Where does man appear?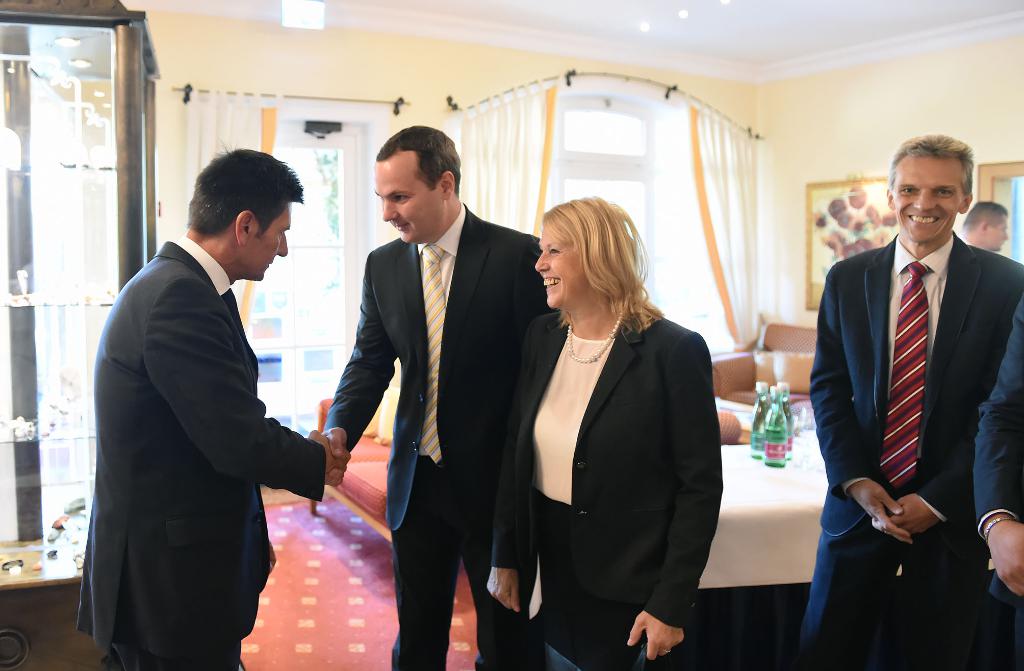
Appears at 317:125:563:670.
